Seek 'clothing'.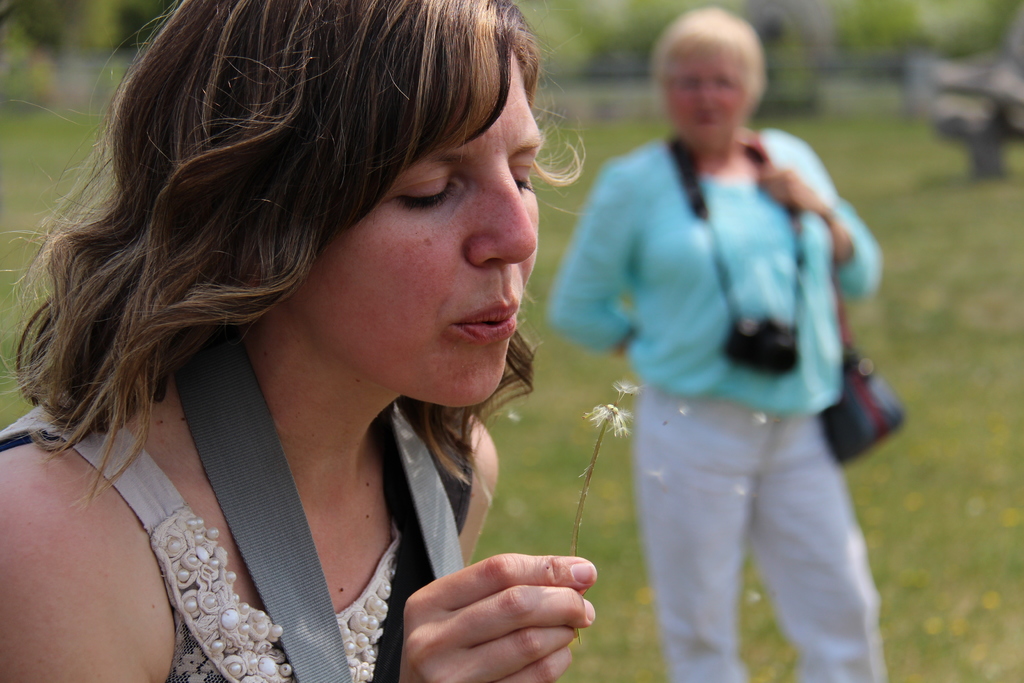
l=563, t=62, r=893, b=655.
